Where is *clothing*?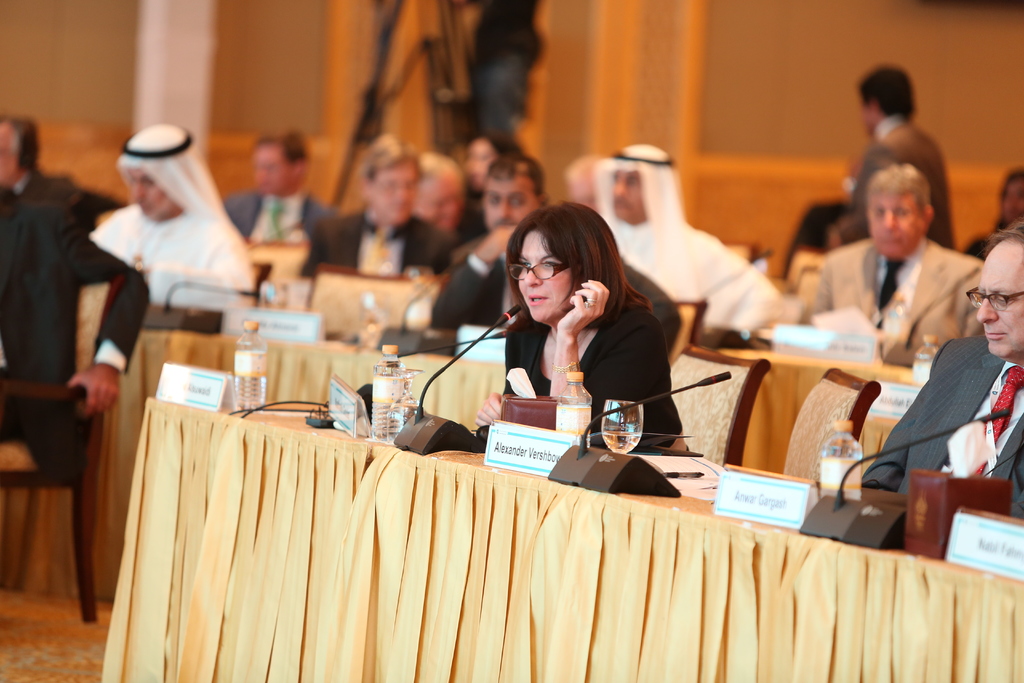
bbox(19, 173, 131, 220).
